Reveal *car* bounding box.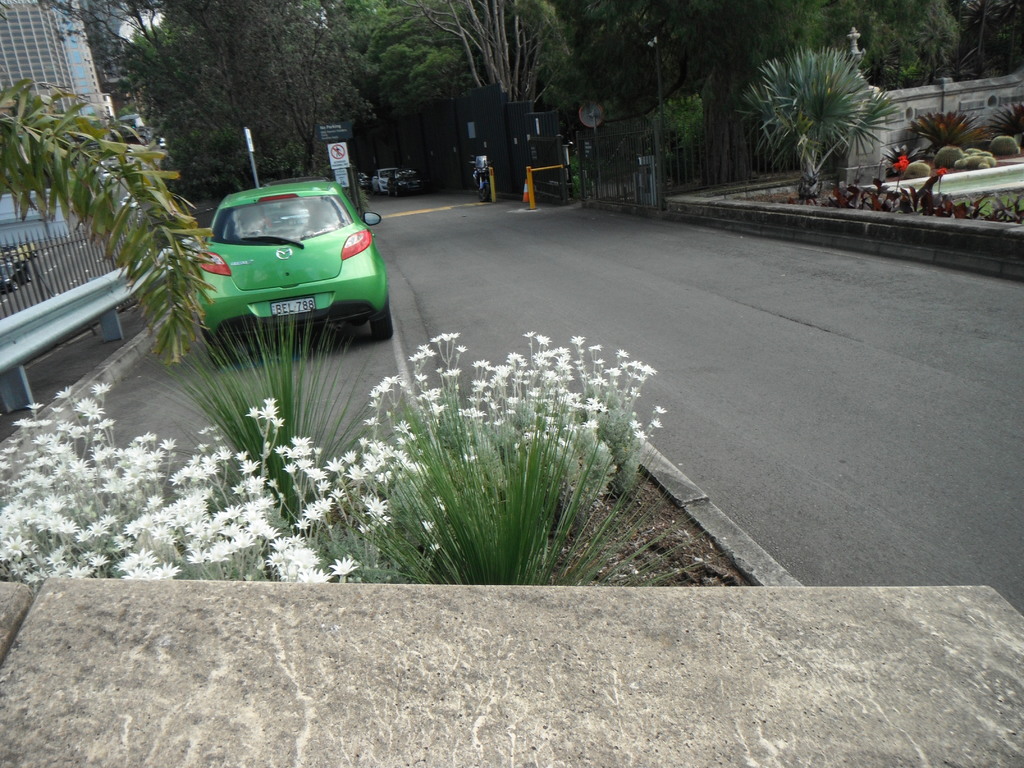
Revealed: select_region(195, 176, 387, 344).
